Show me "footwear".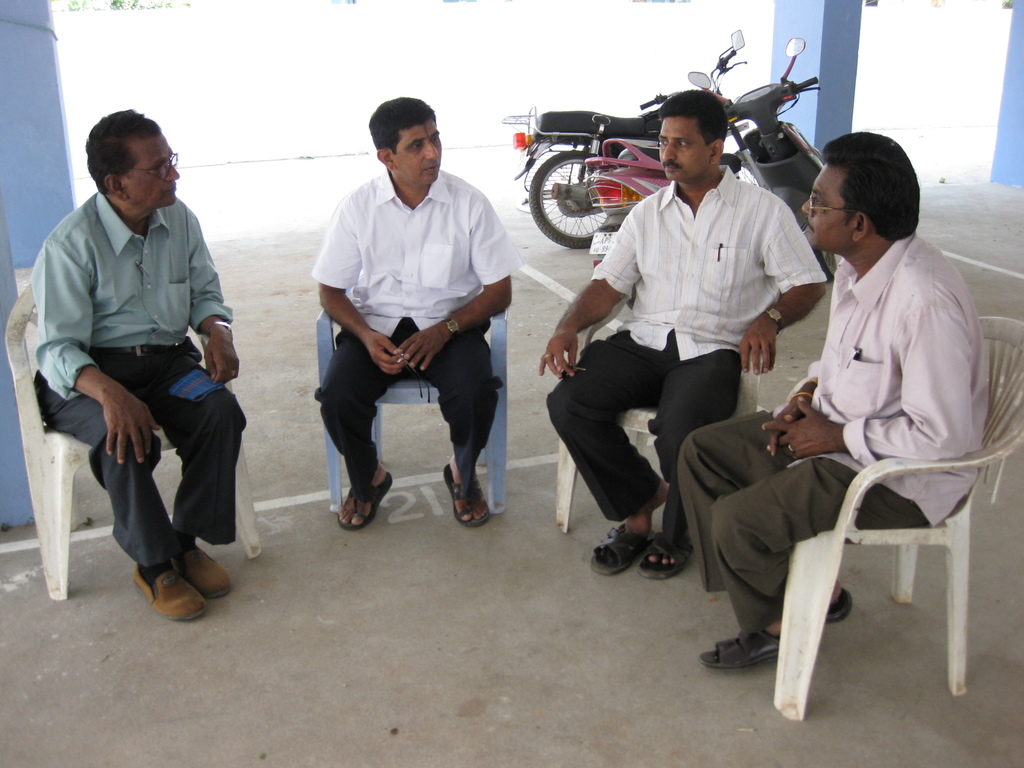
"footwear" is here: x1=337, y1=468, x2=392, y2=529.
